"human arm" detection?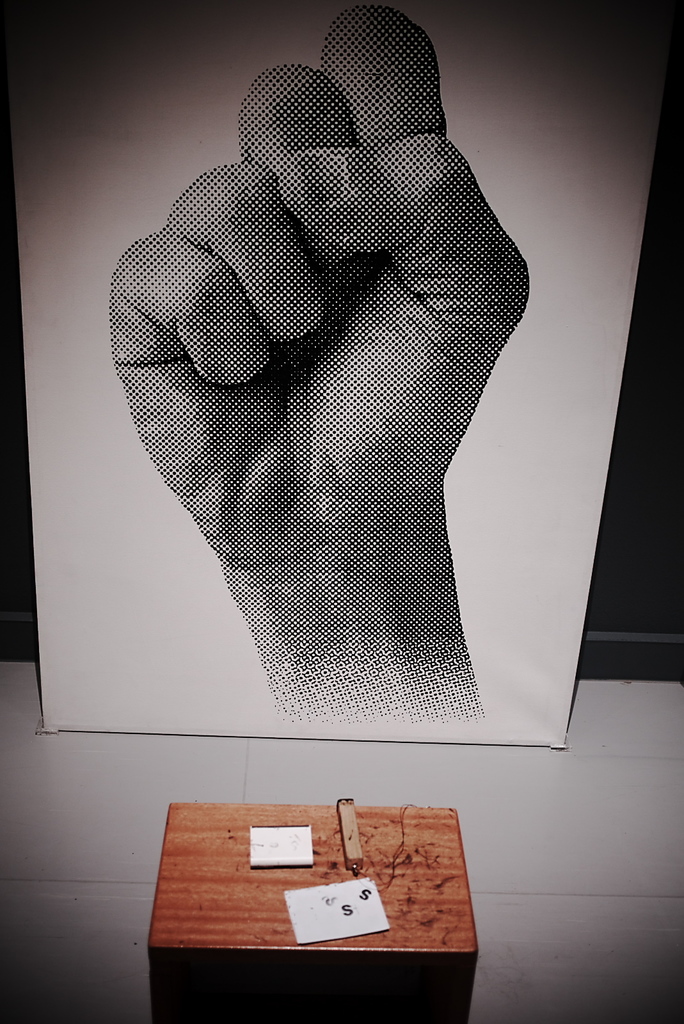
156/150/513/700
